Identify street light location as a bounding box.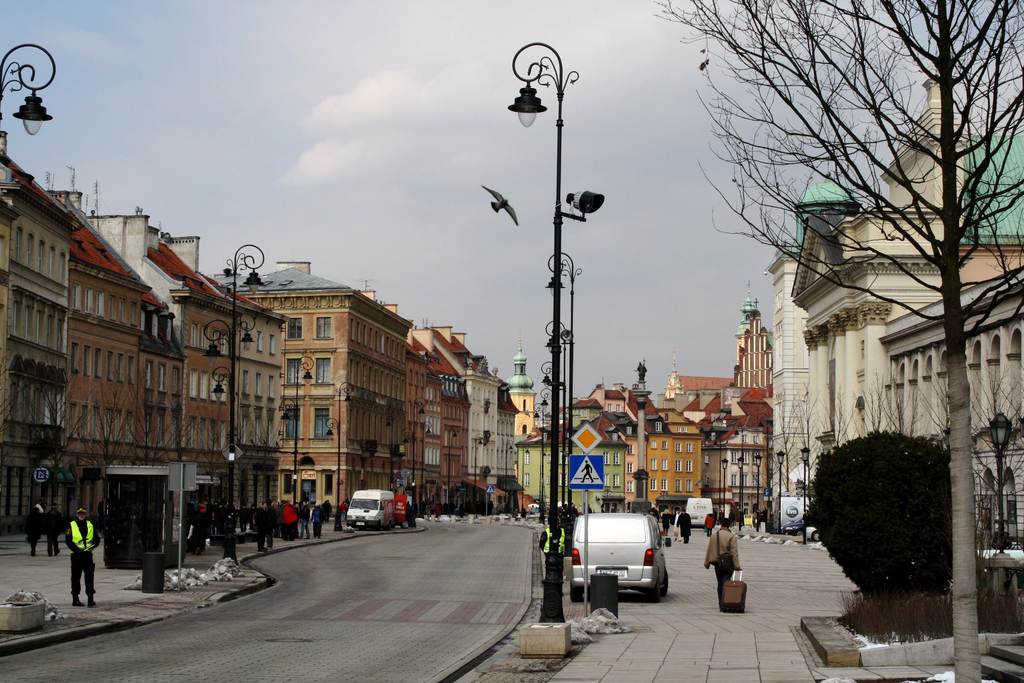
[463, 19, 616, 607].
